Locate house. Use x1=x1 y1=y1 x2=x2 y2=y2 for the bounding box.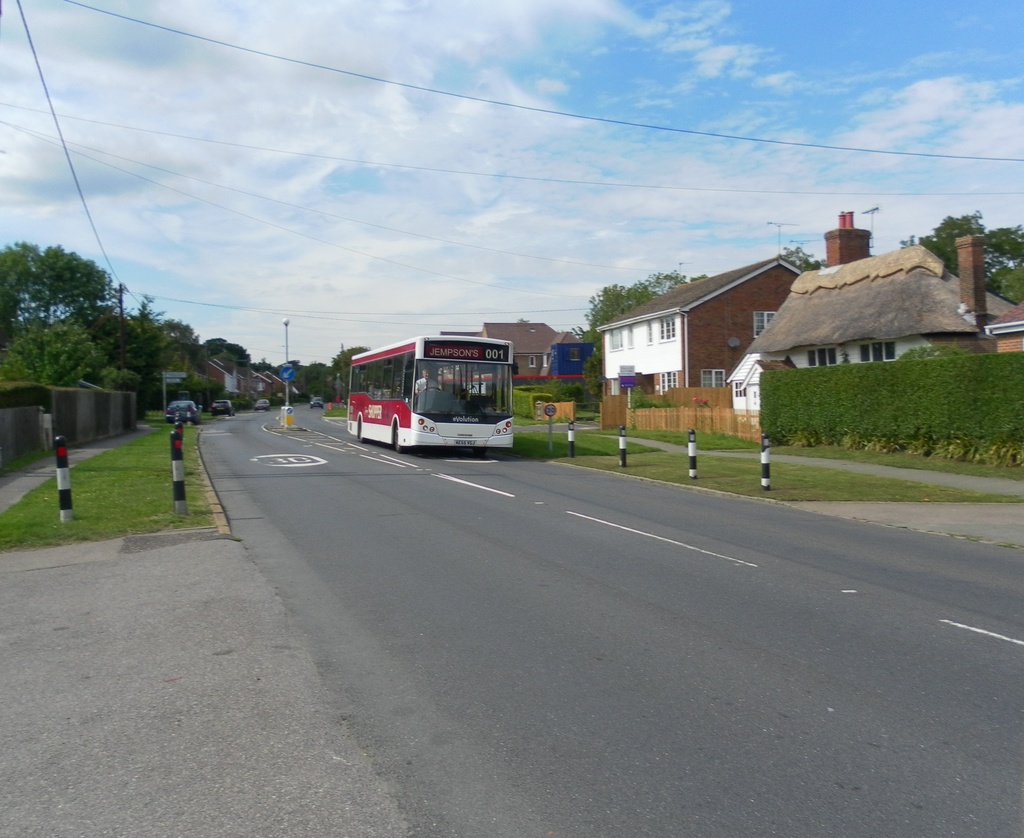
x1=439 y1=312 x2=588 y2=376.
